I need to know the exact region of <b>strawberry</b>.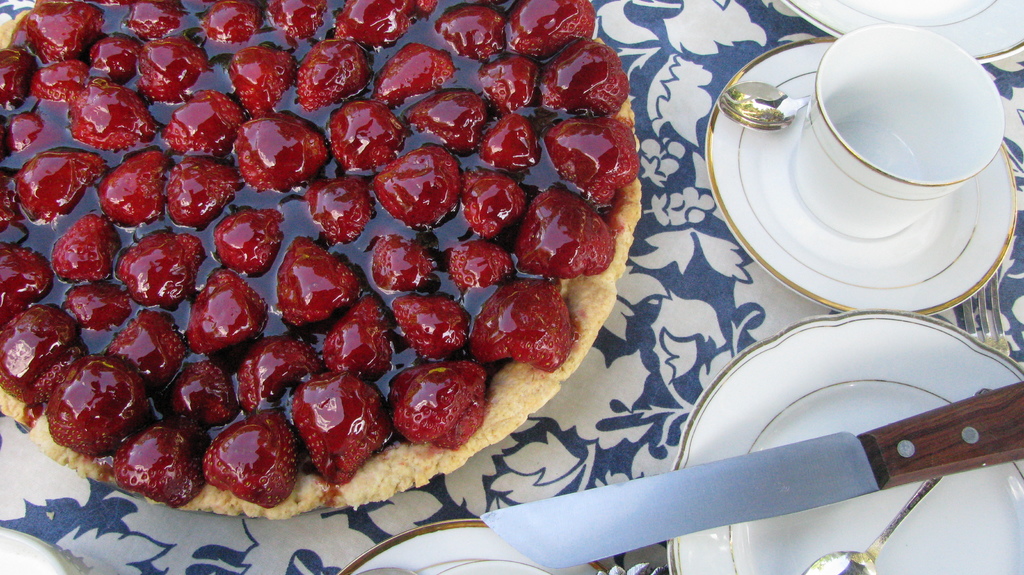
Region: (left=35, top=65, right=90, bottom=103).
